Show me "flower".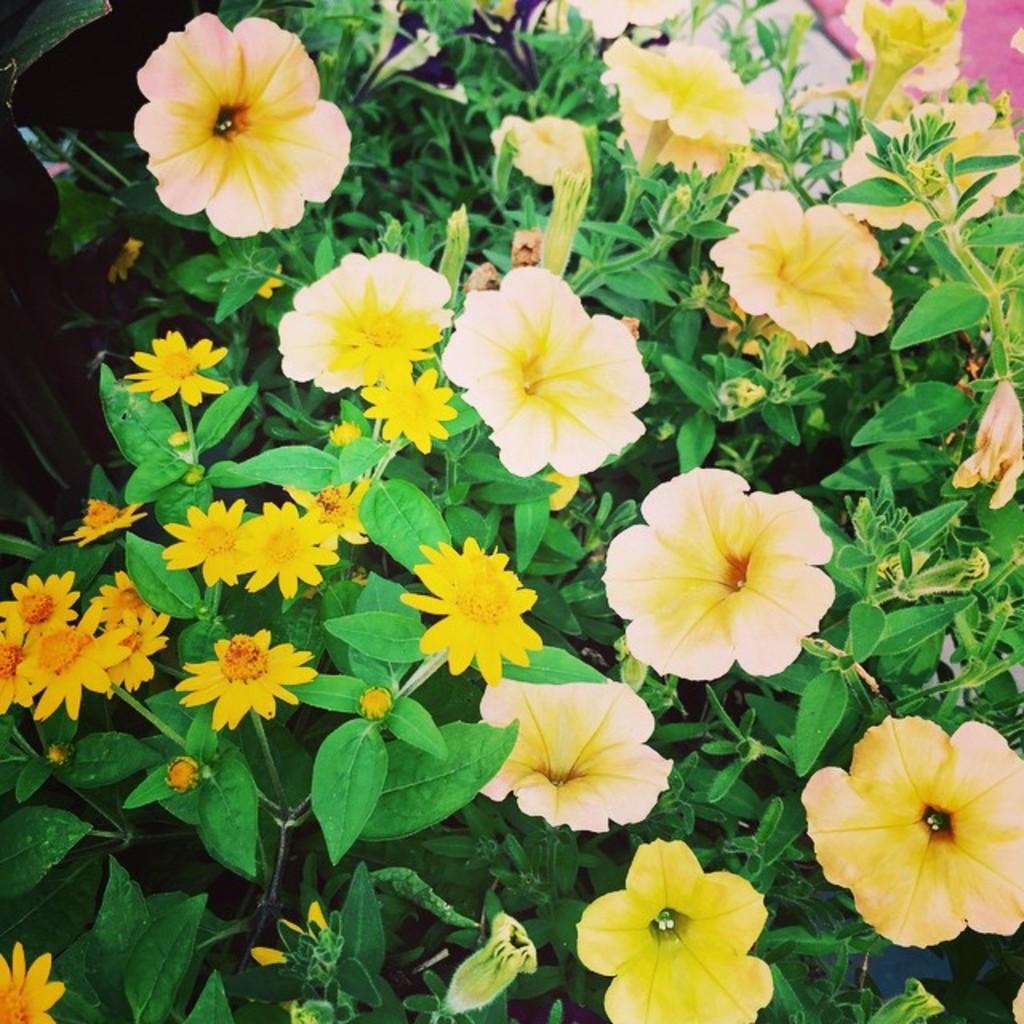
"flower" is here: bbox=[603, 45, 779, 154].
